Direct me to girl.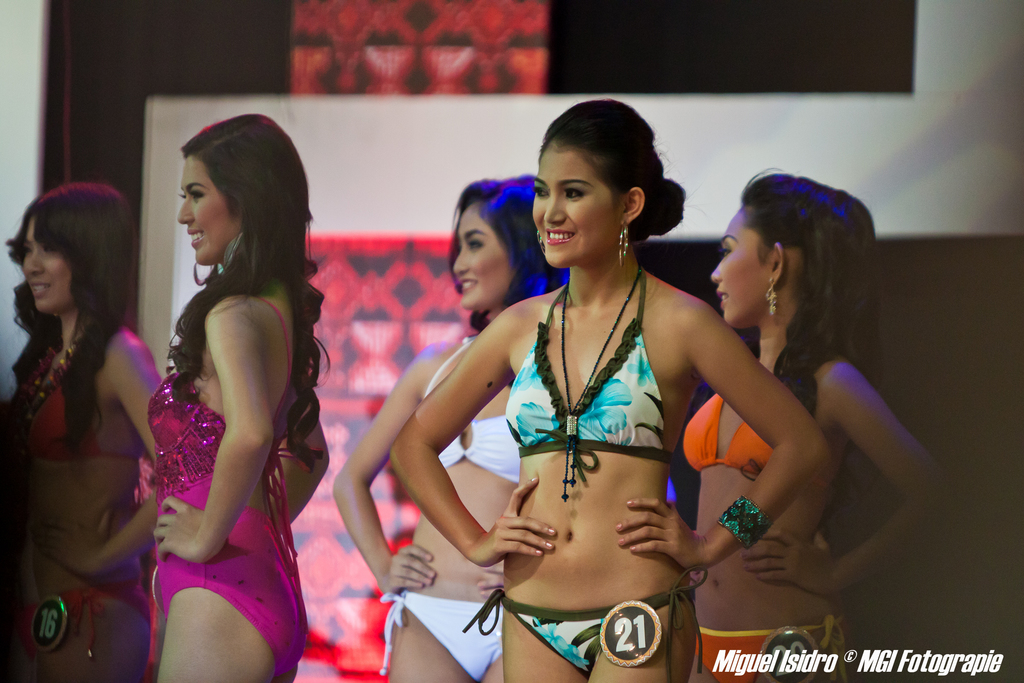
Direction: bbox(330, 176, 566, 682).
